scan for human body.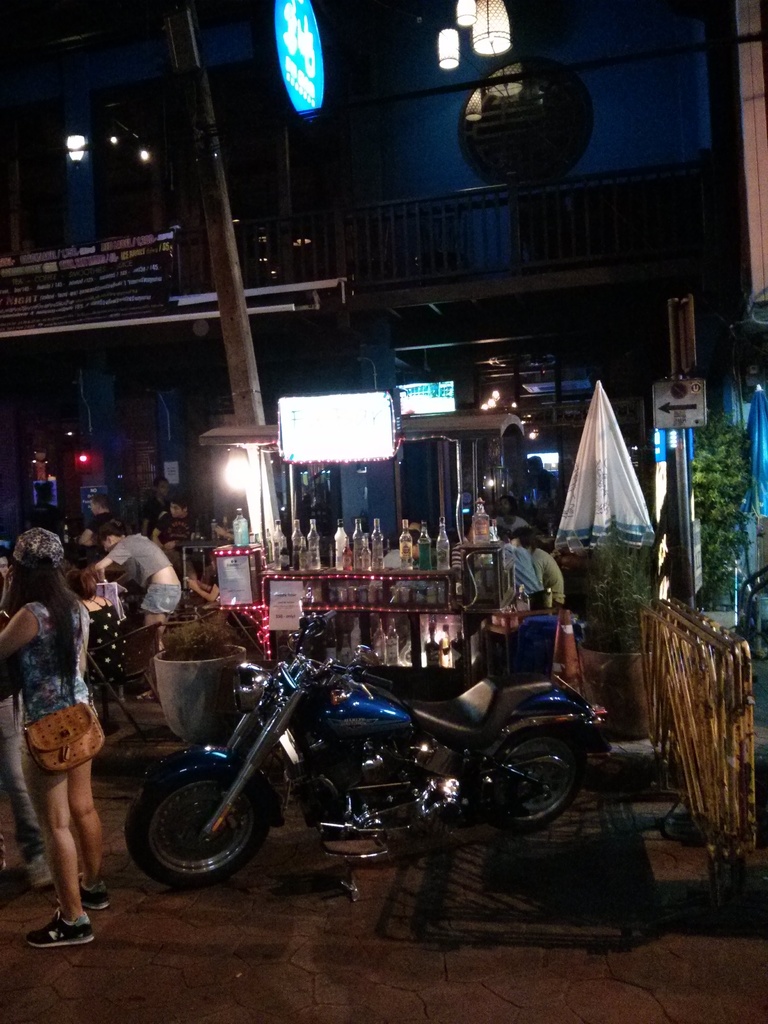
Scan result: 152 498 221 597.
